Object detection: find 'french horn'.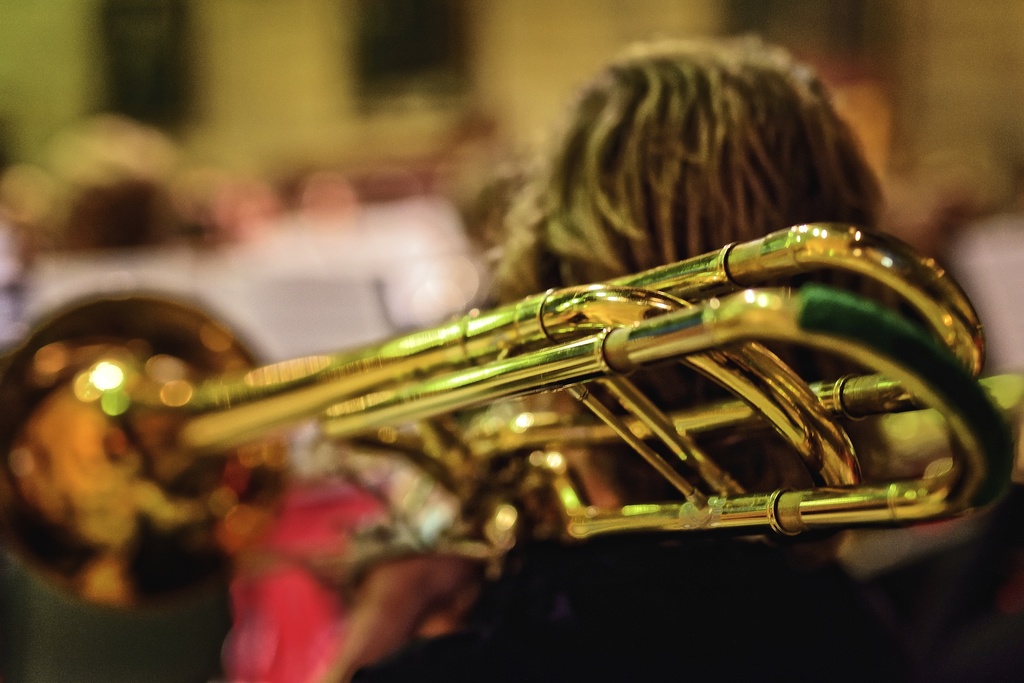
region(83, 273, 928, 524).
